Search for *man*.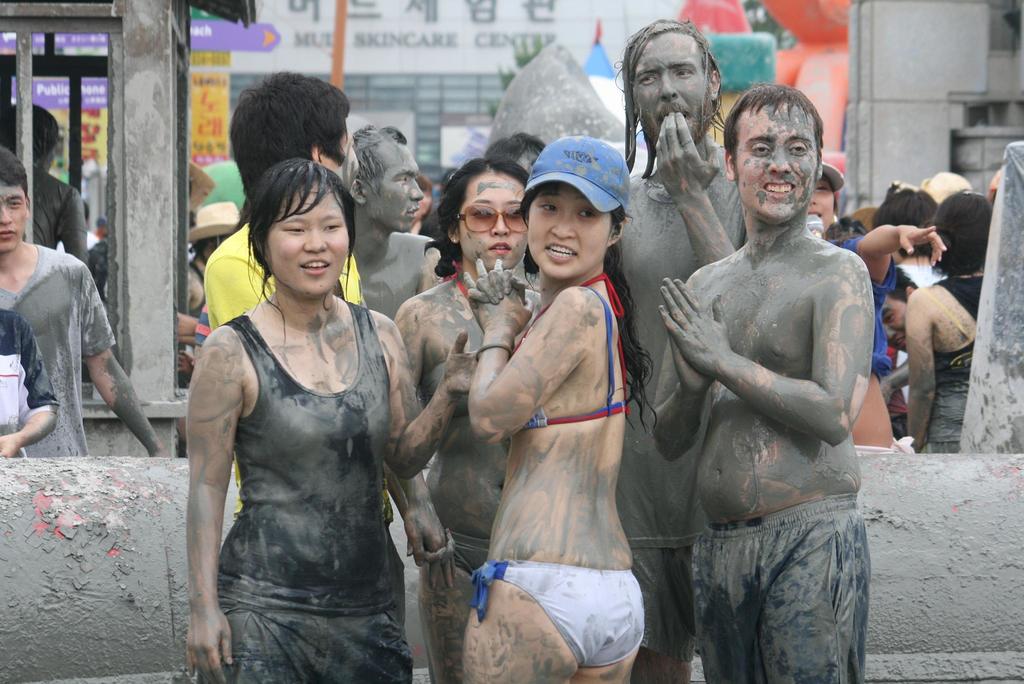
Found at [0,144,177,460].
